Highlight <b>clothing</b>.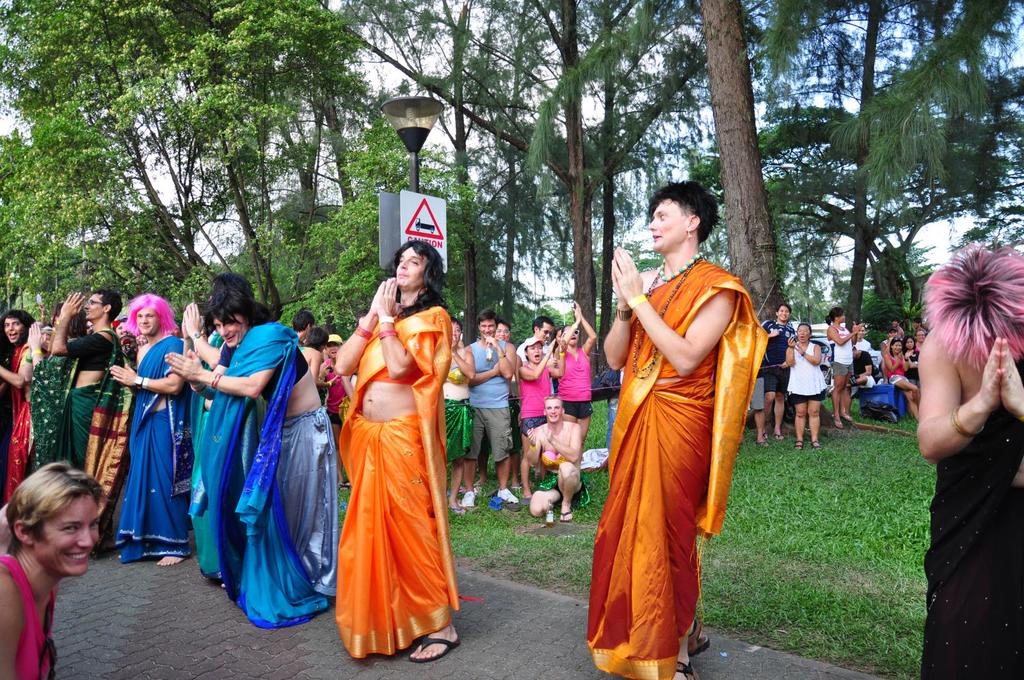
Highlighted region: bbox=(197, 321, 346, 620).
